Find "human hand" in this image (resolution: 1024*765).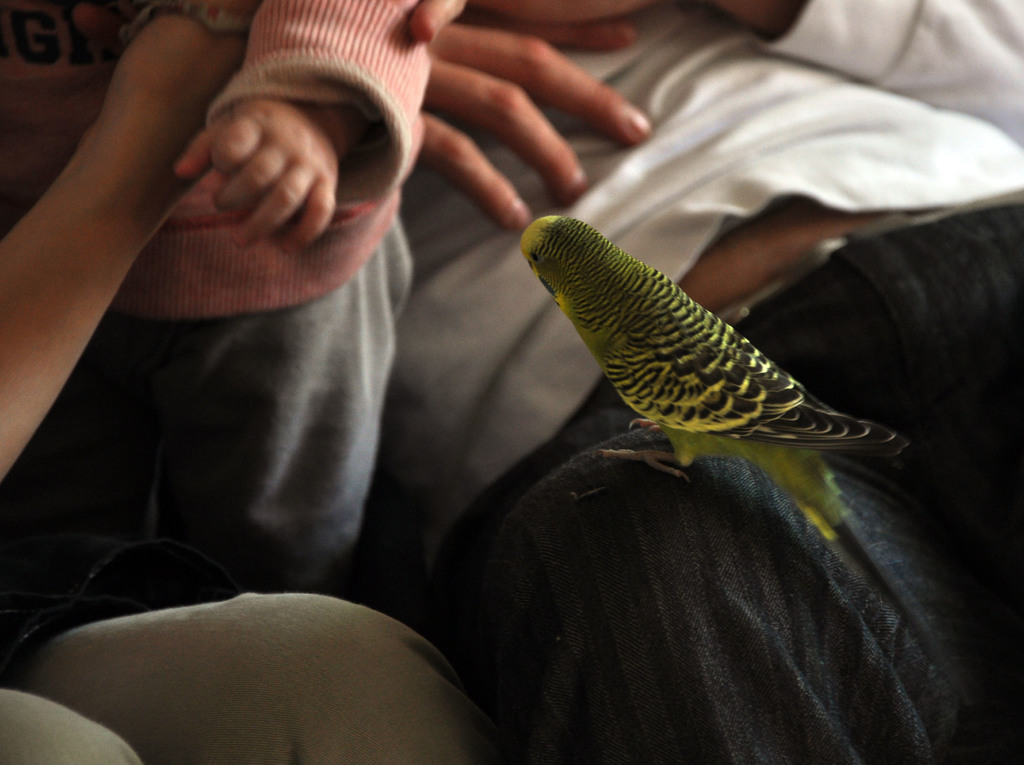
(156, 58, 366, 274).
